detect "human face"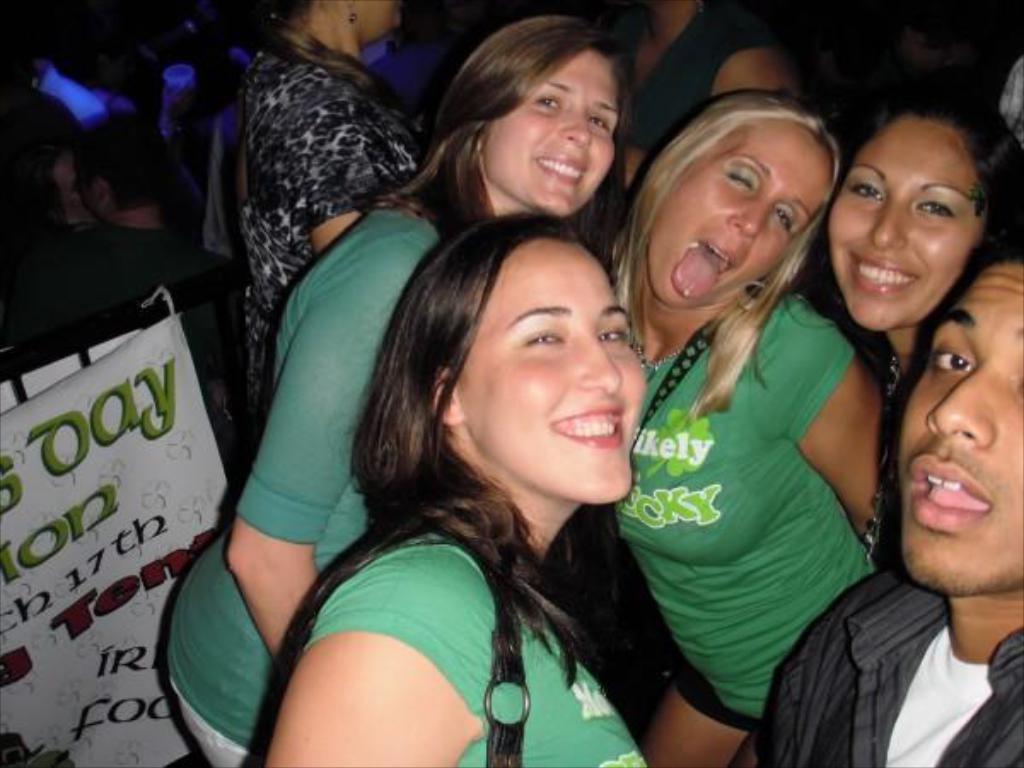
[886,261,1022,599]
